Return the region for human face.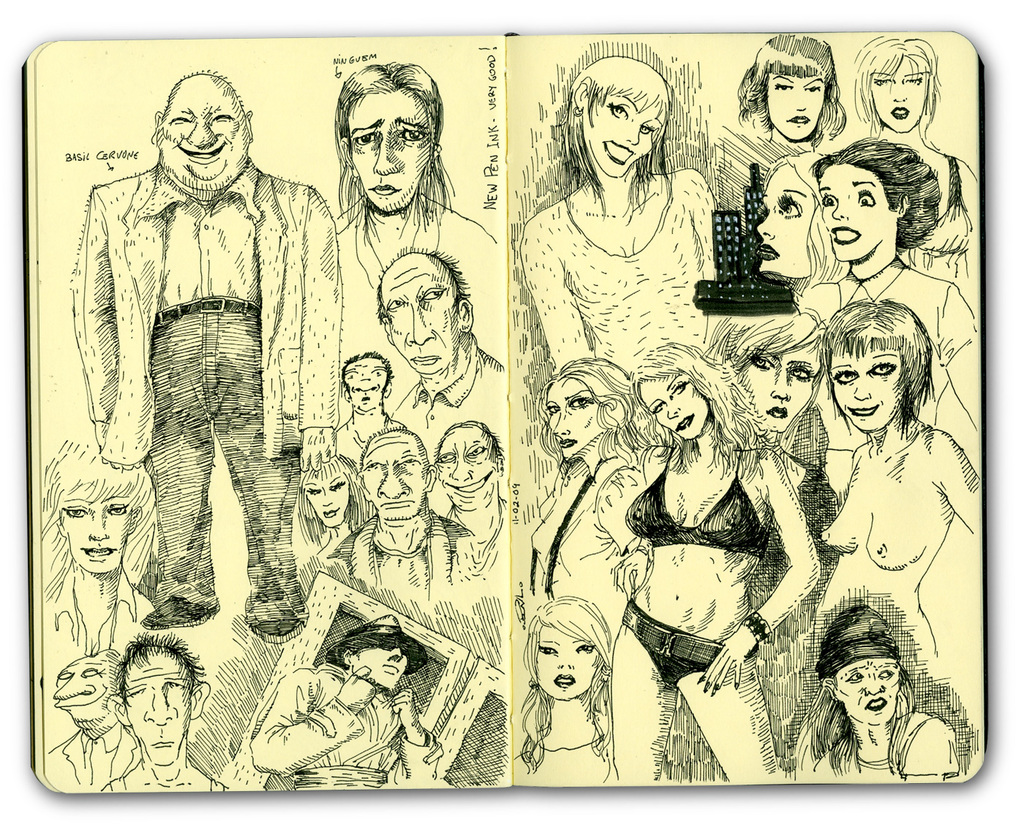
[x1=838, y1=658, x2=900, y2=725].
